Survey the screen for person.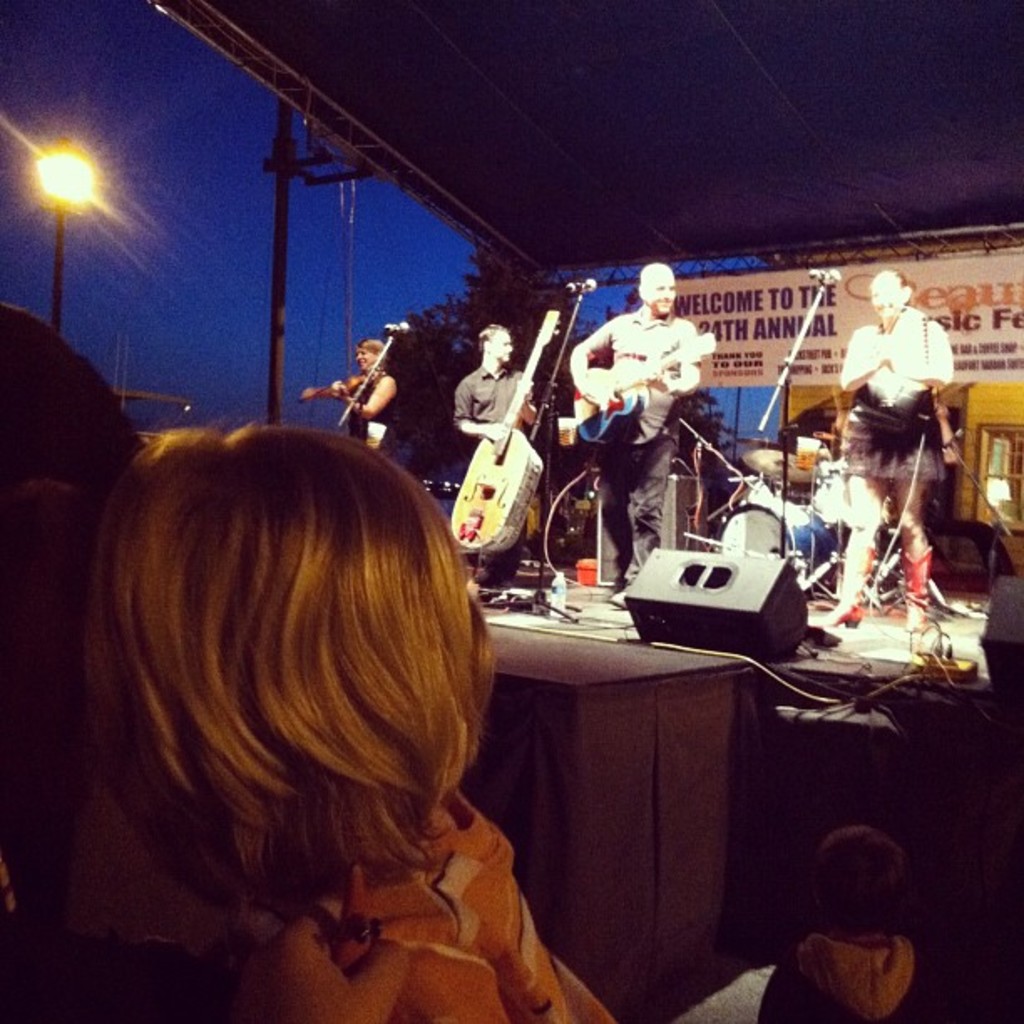
Survey found: (842, 258, 959, 626).
